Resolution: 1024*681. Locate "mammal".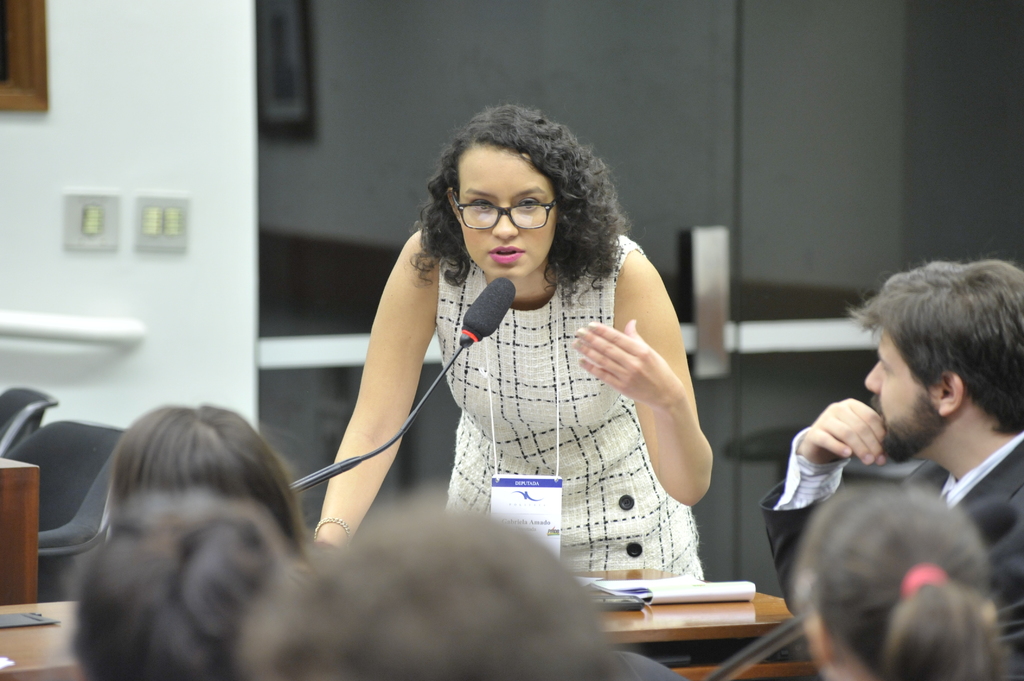
locate(789, 477, 1023, 680).
